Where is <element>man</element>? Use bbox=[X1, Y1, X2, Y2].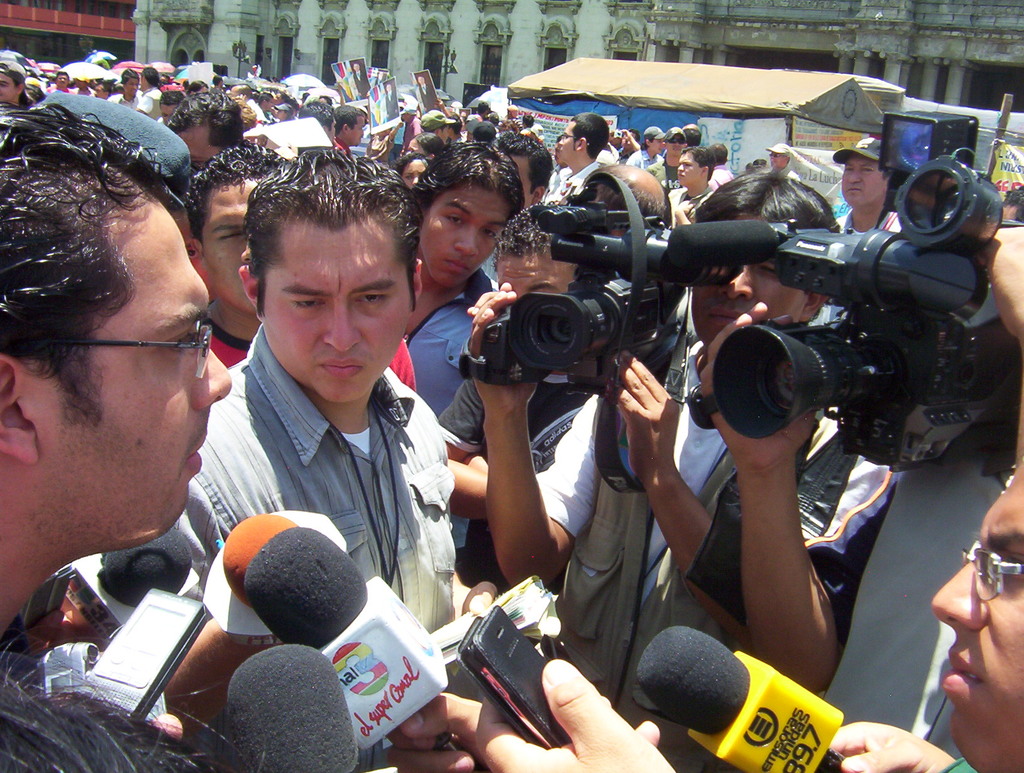
bbox=[146, 174, 482, 669].
